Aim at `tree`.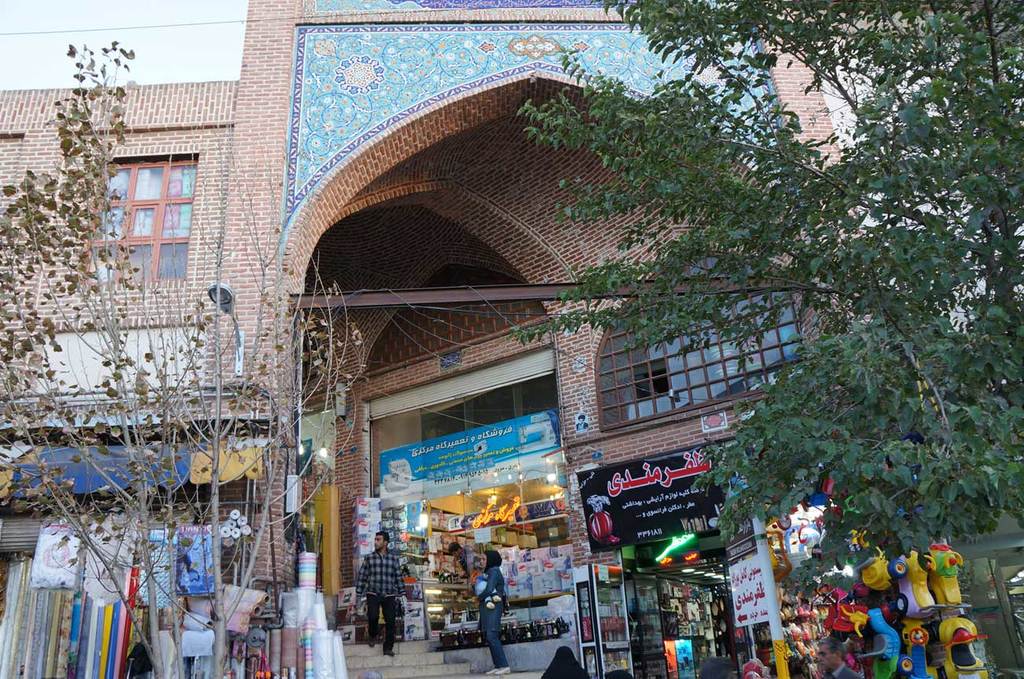
Aimed at [707,149,1003,629].
